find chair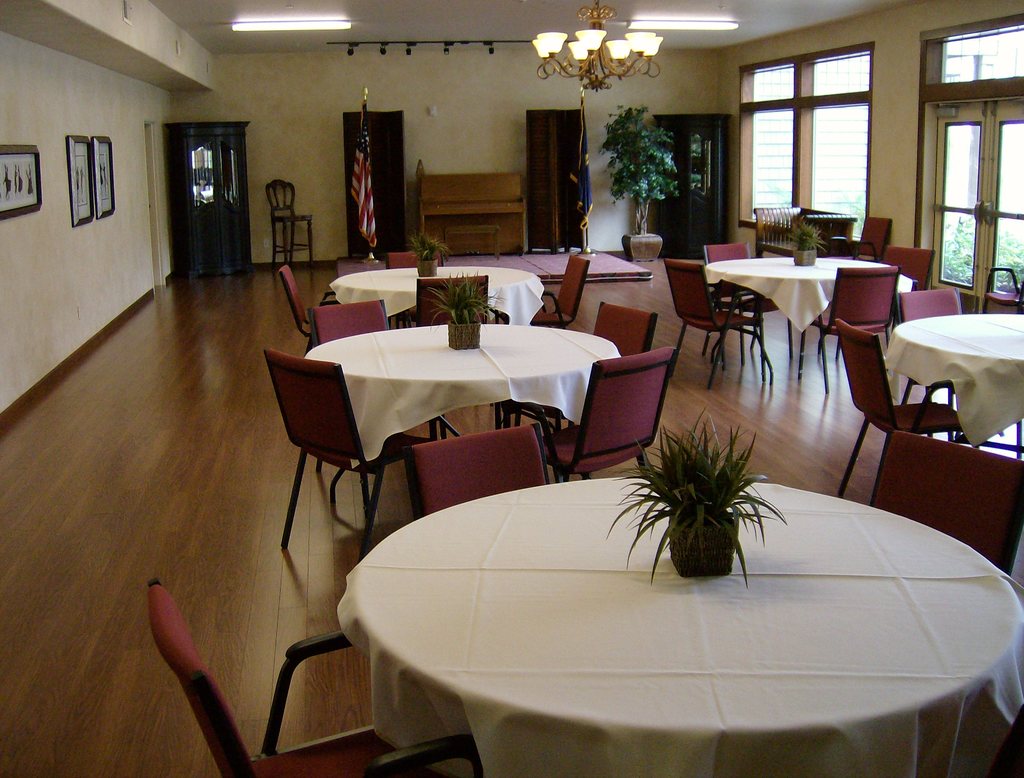
Rect(895, 283, 967, 404)
